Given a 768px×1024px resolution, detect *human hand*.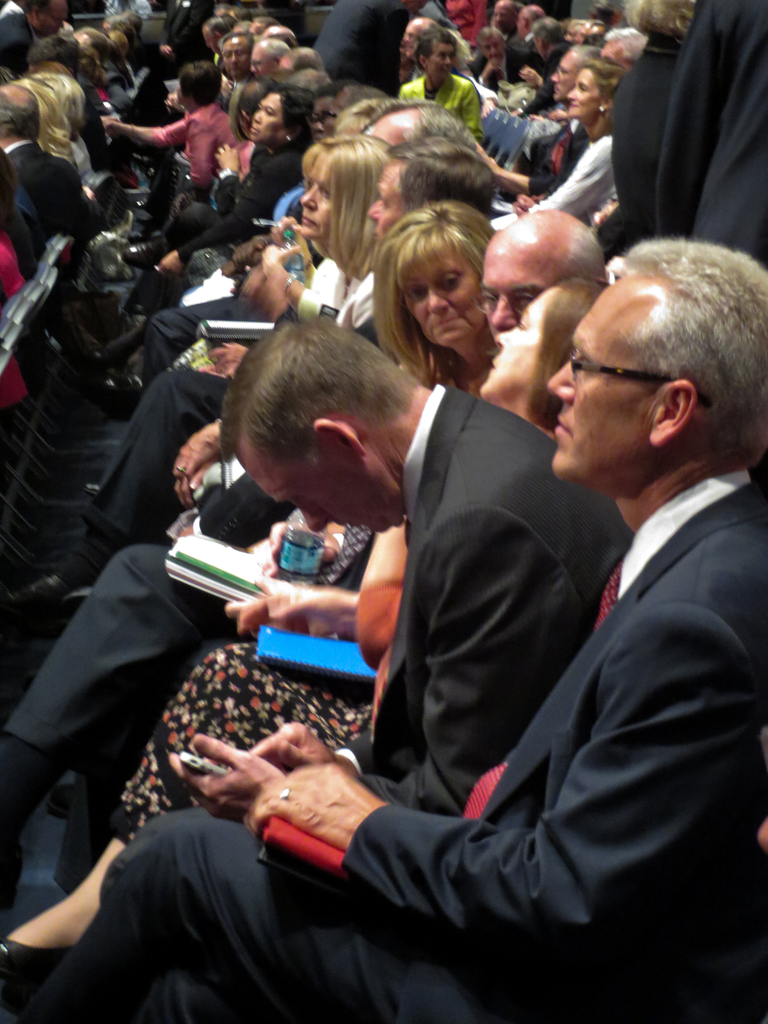
detection(251, 717, 340, 774).
